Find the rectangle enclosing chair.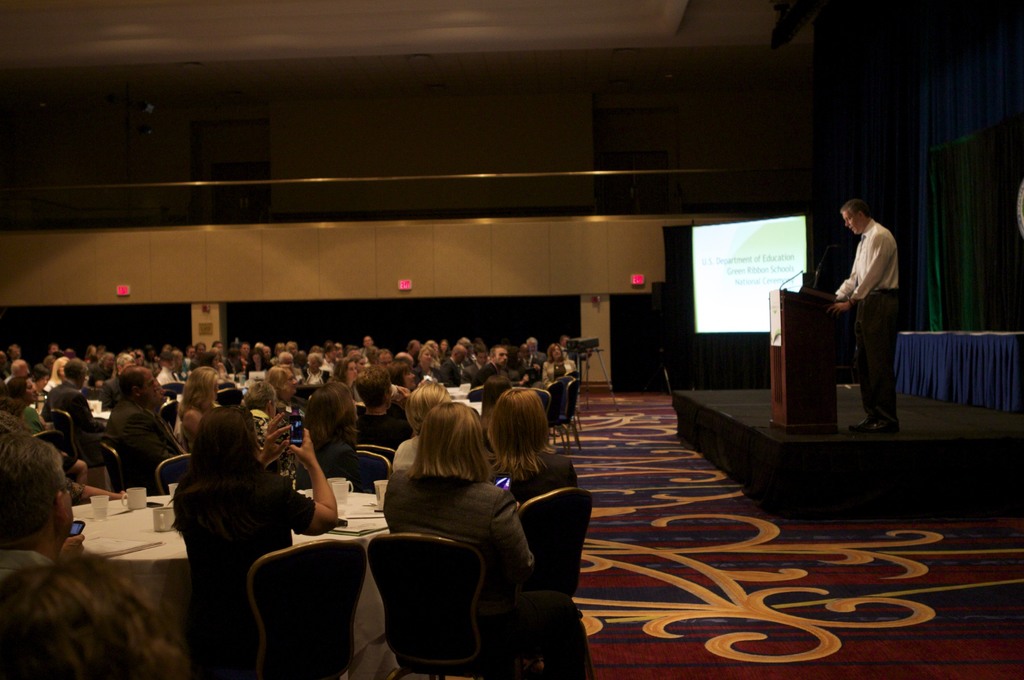
Rect(554, 381, 577, 450).
